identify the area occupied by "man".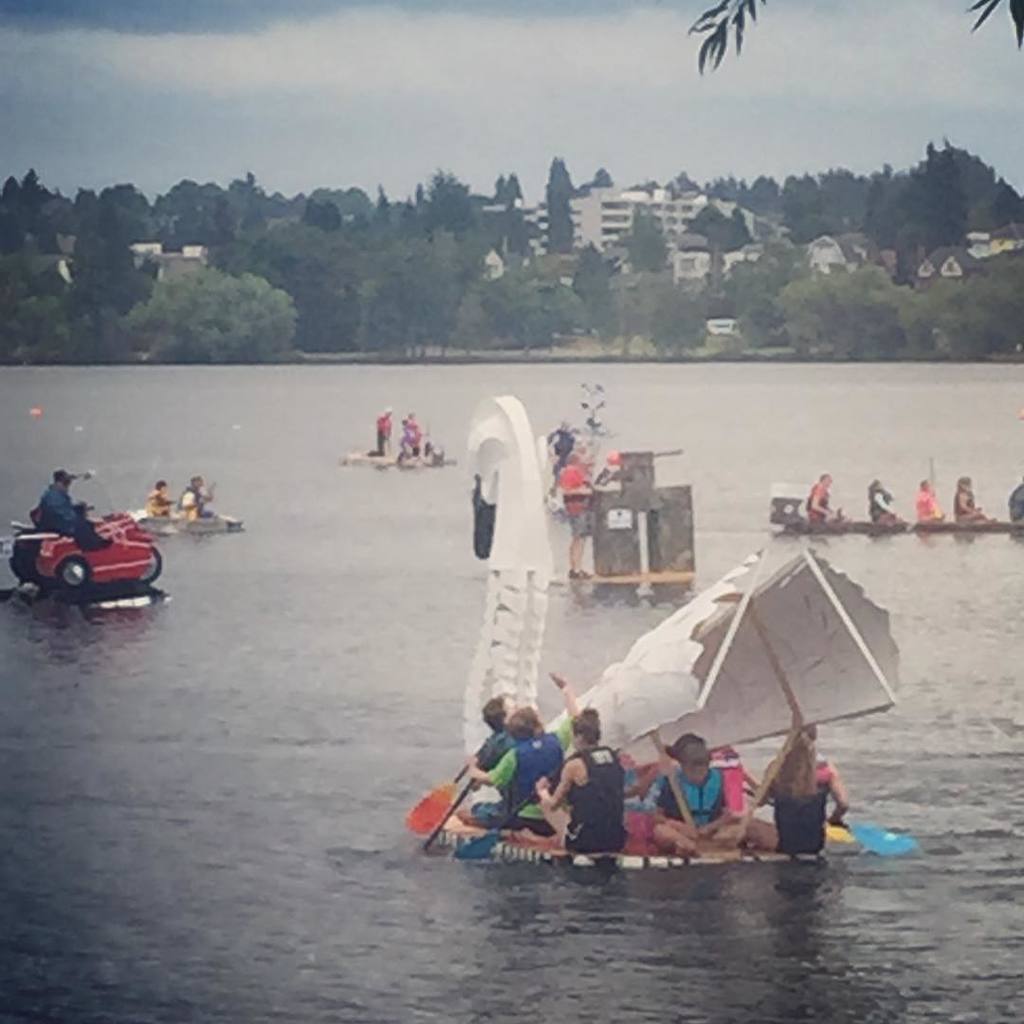
Area: box(952, 467, 997, 526).
